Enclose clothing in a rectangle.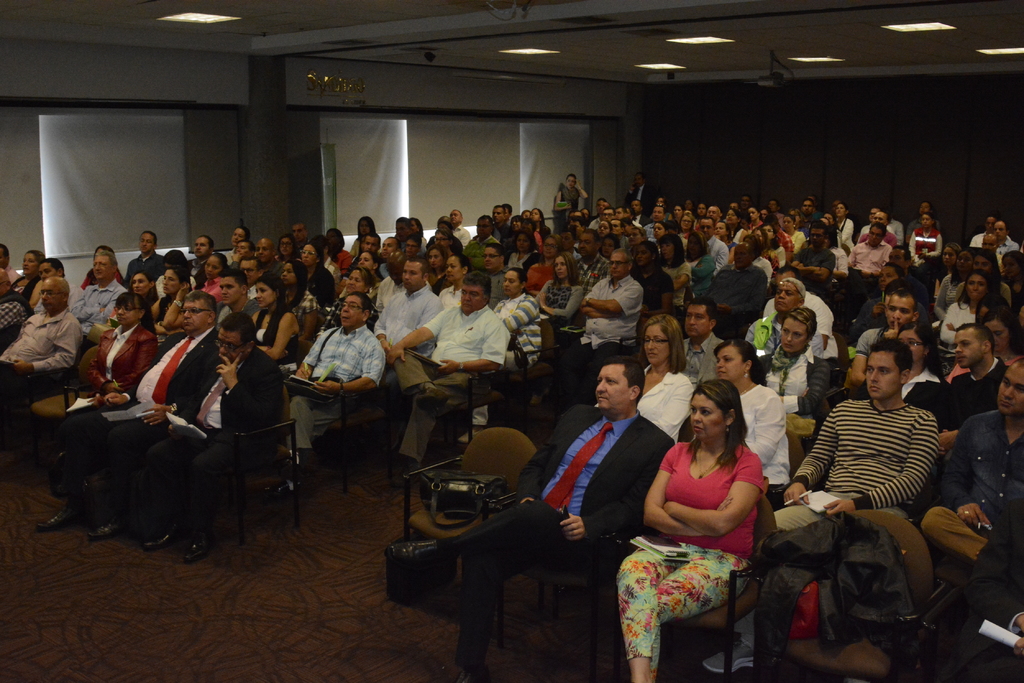
<bbox>42, 322, 162, 508</bbox>.
